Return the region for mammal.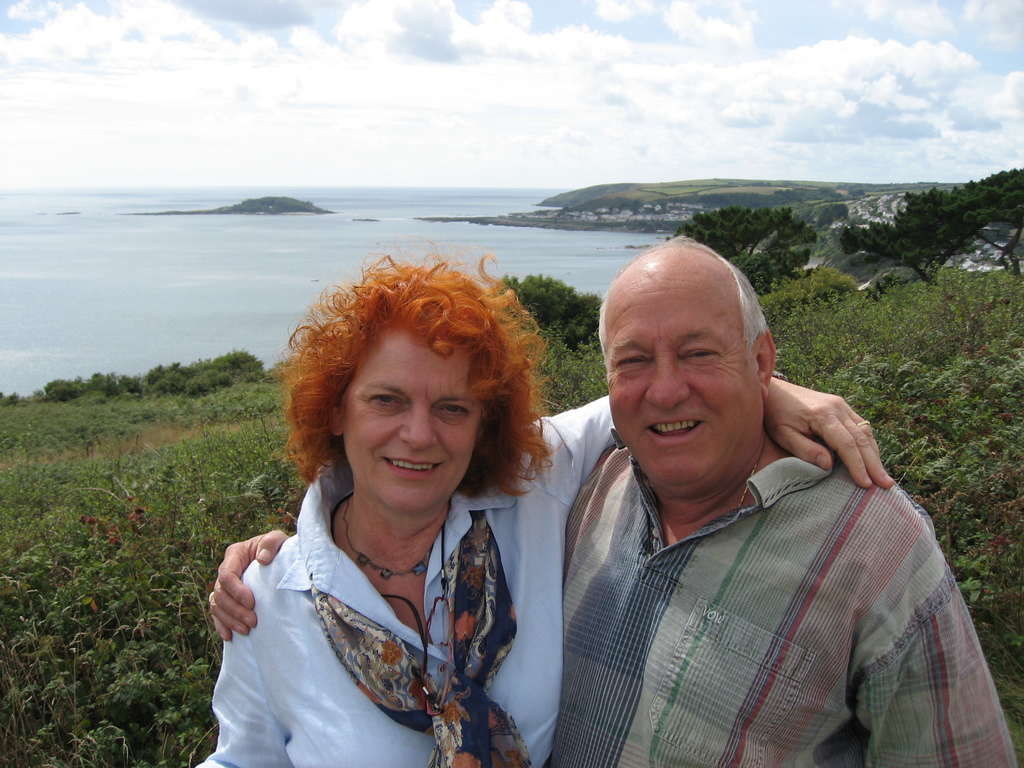
289 227 893 767.
